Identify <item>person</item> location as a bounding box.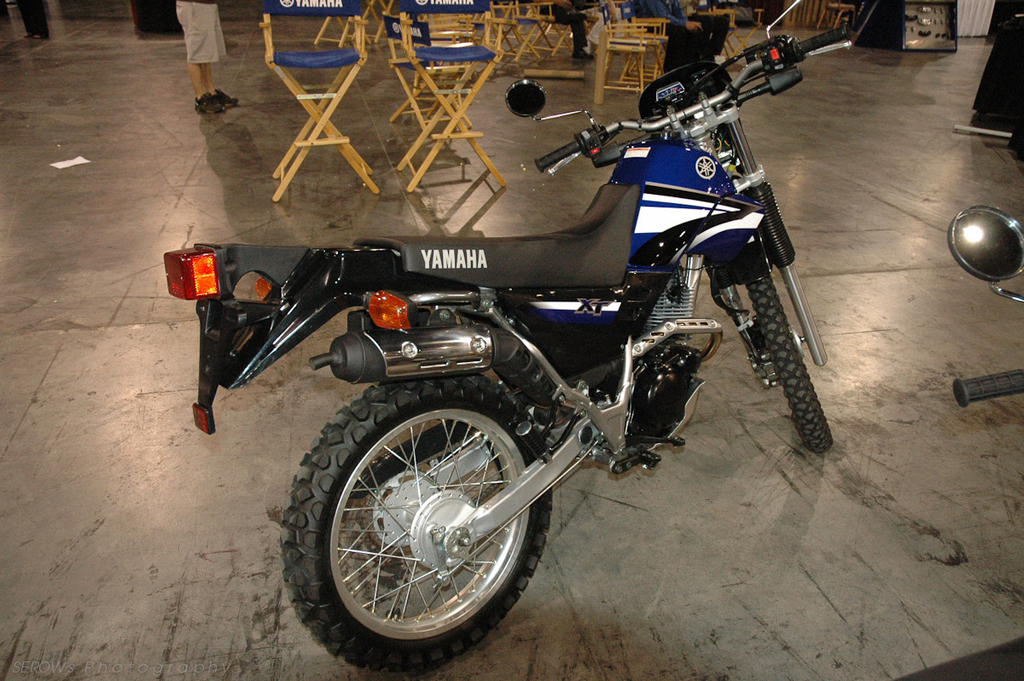
left=633, top=0, right=709, bottom=72.
